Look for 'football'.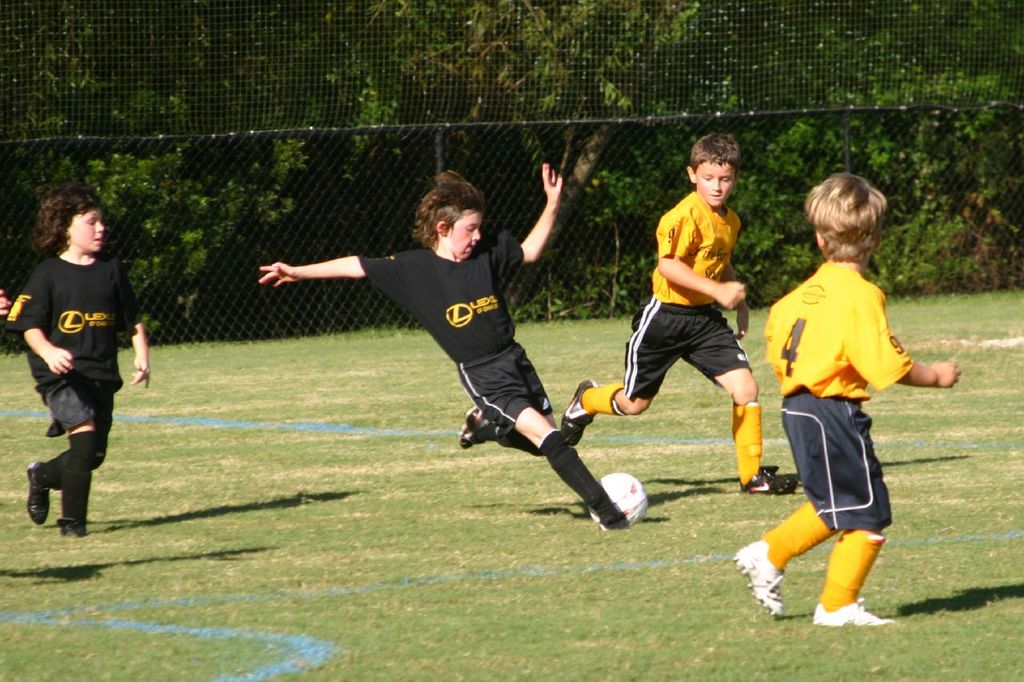
Found: select_region(589, 473, 650, 531).
